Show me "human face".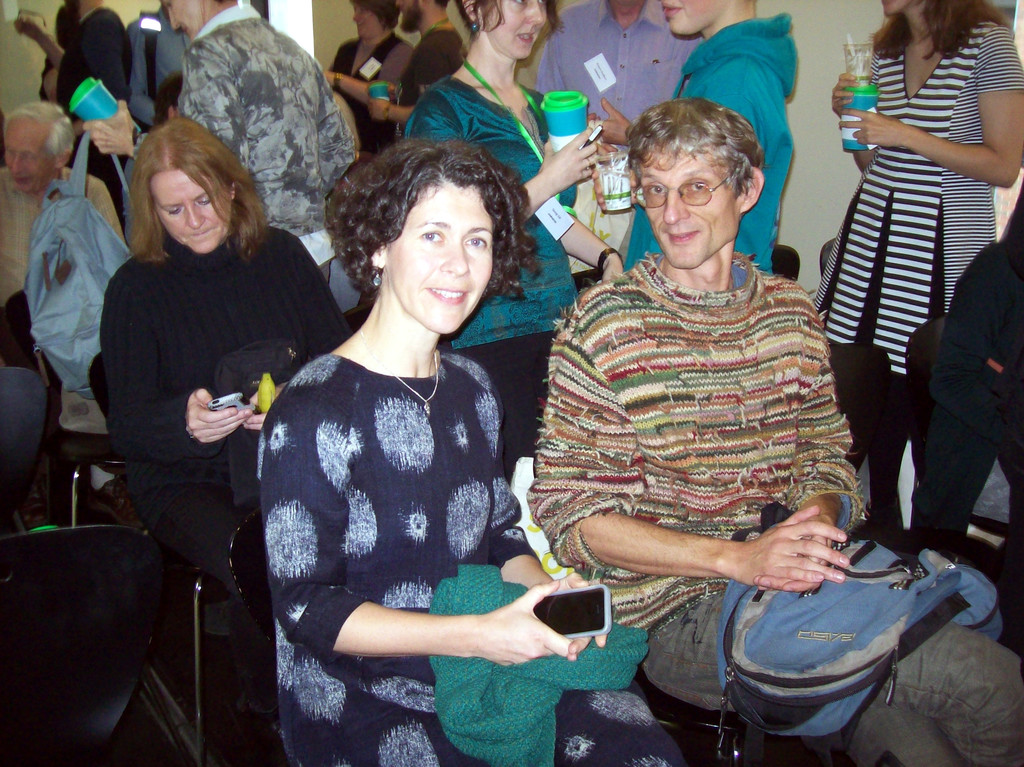
"human face" is here: box=[158, 171, 227, 243].
